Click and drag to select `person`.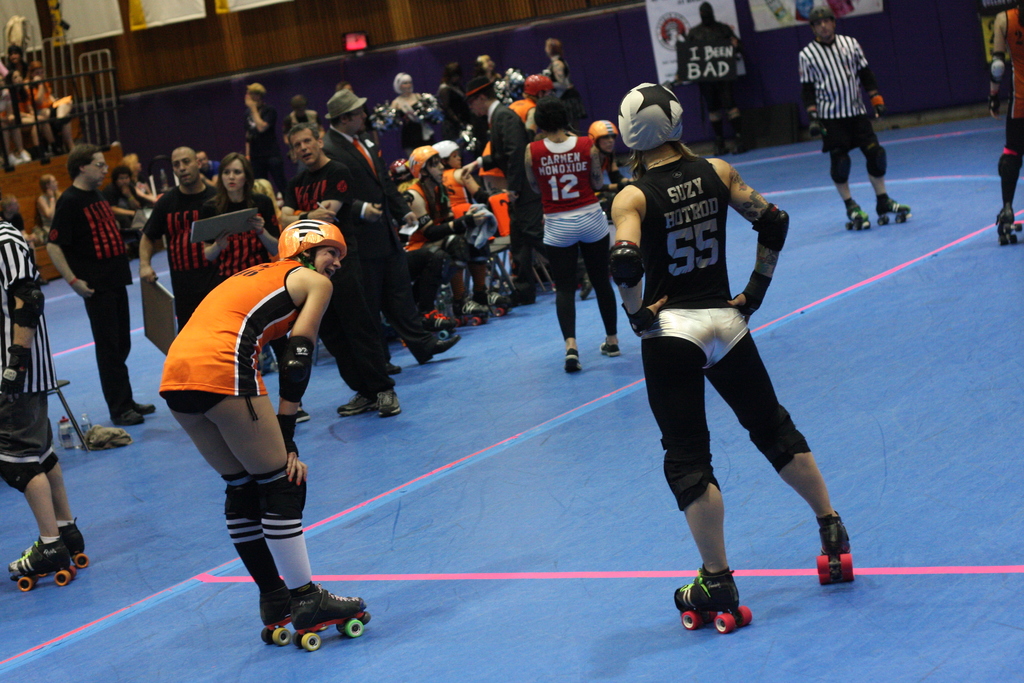
Selection: [4, 44, 29, 81].
